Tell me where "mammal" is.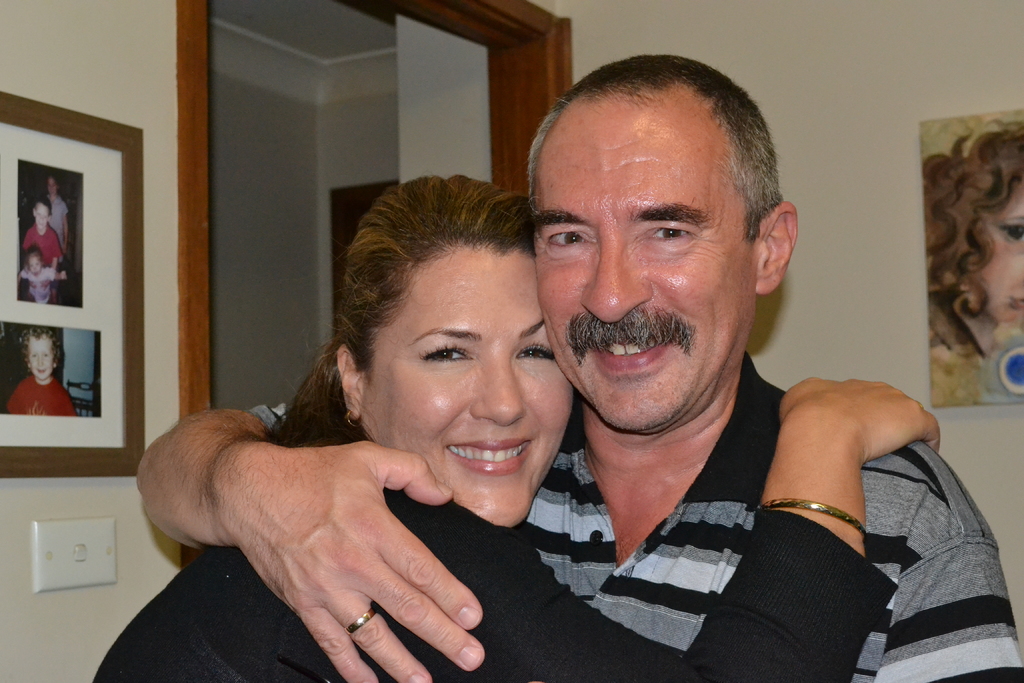
"mammal" is at box(925, 122, 1023, 357).
